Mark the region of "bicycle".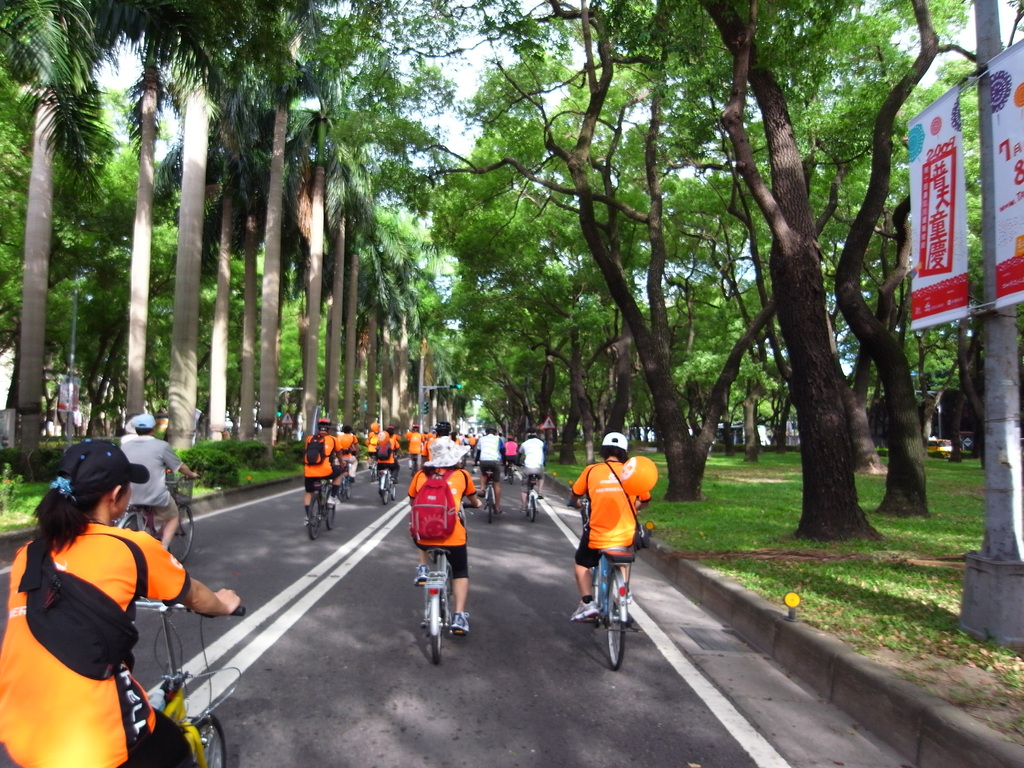
Region: pyautogui.locateOnScreen(517, 464, 540, 524).
